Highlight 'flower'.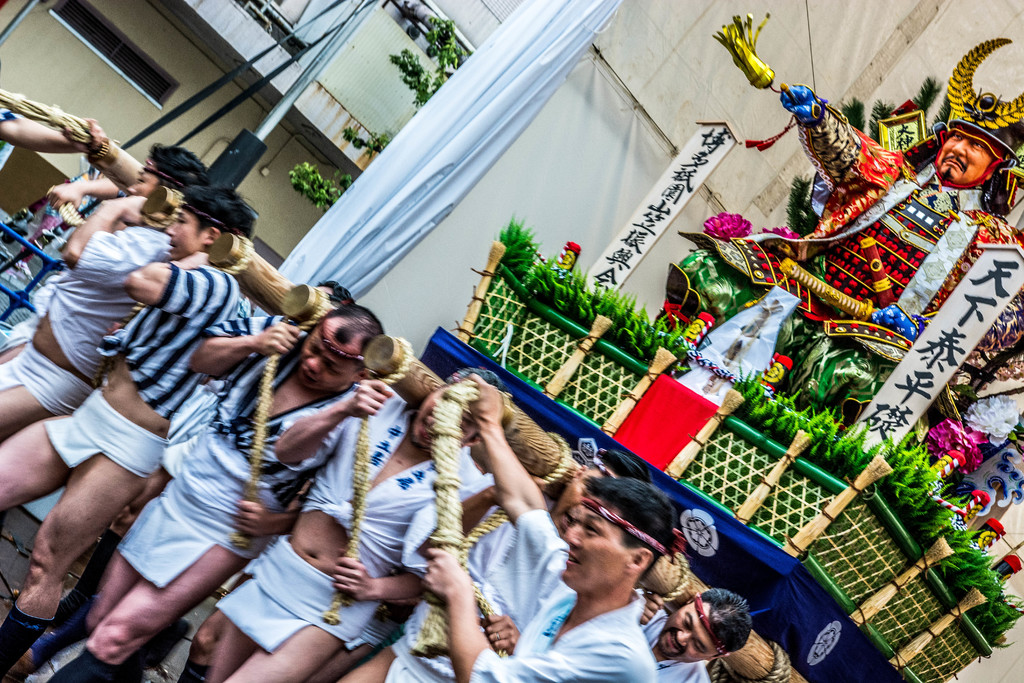
Highlighted region: box(926, 417, 988, 475).
